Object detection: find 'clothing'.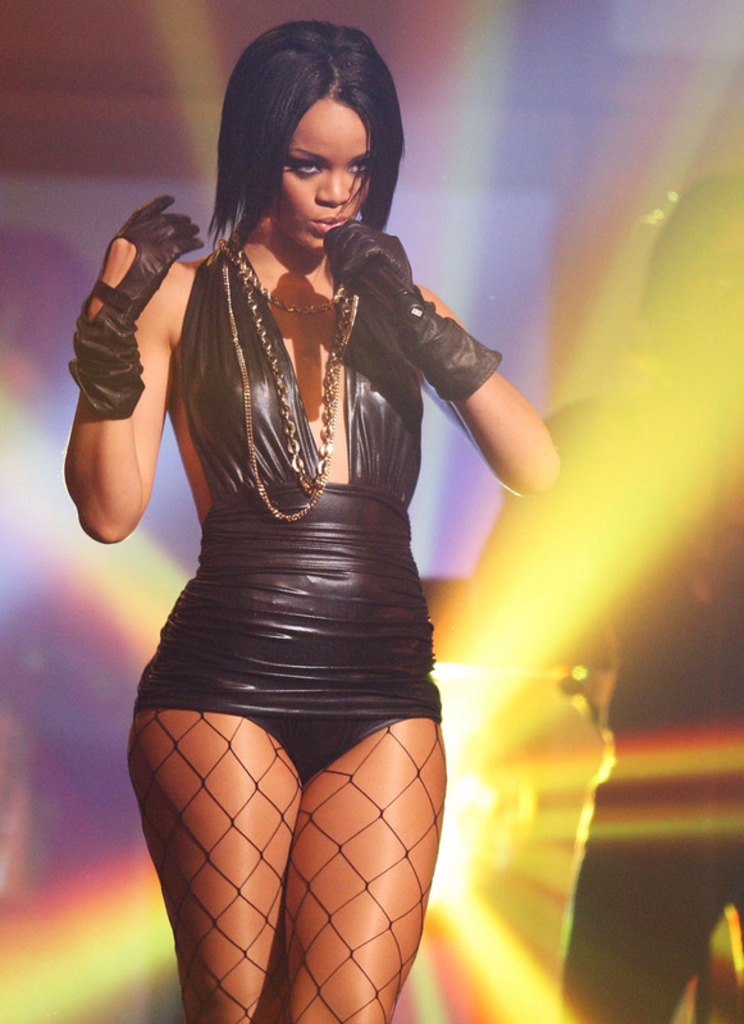
506 383 743 1023.
